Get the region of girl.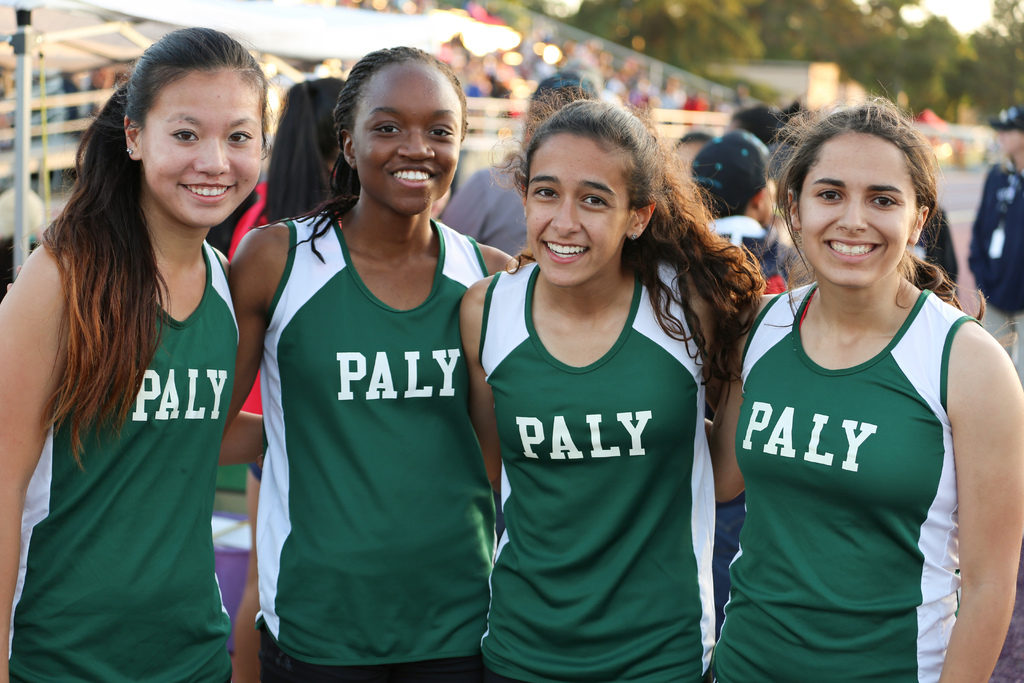
x1=227, y1=43, x2=522, y2=682.
